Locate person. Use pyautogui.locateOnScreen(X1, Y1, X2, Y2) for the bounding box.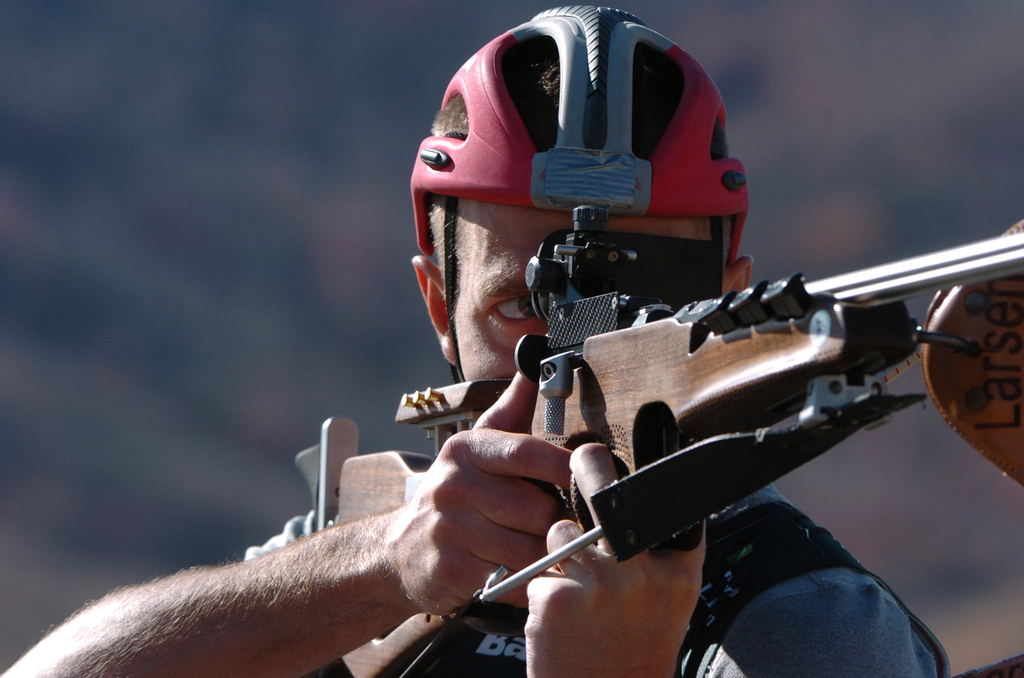
pyautogui.locateOnScreen(0, 6, 948, 677).
